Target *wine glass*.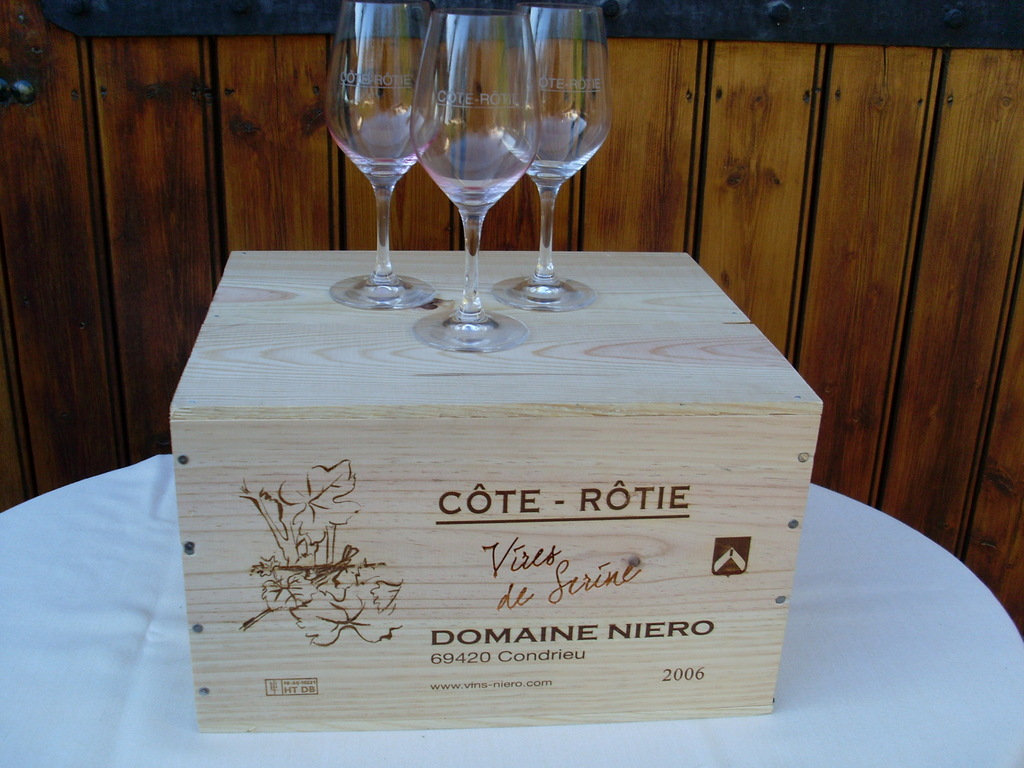
Target region: 496/1/611/314.
